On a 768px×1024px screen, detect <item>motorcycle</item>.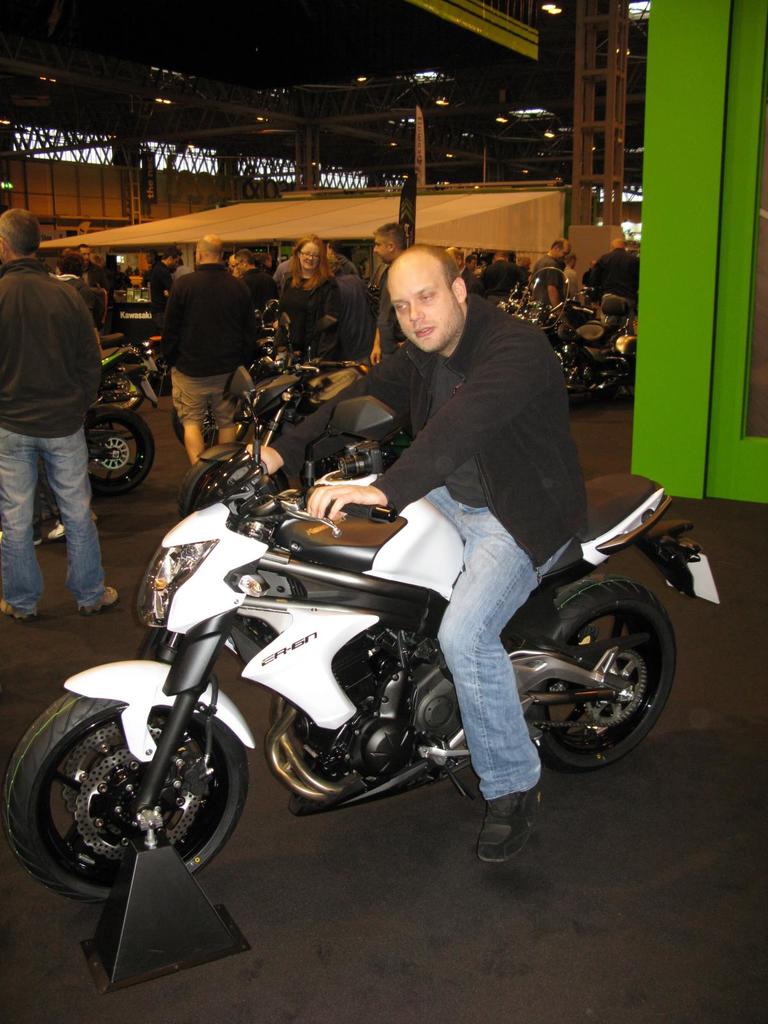
7,368,721,904.
